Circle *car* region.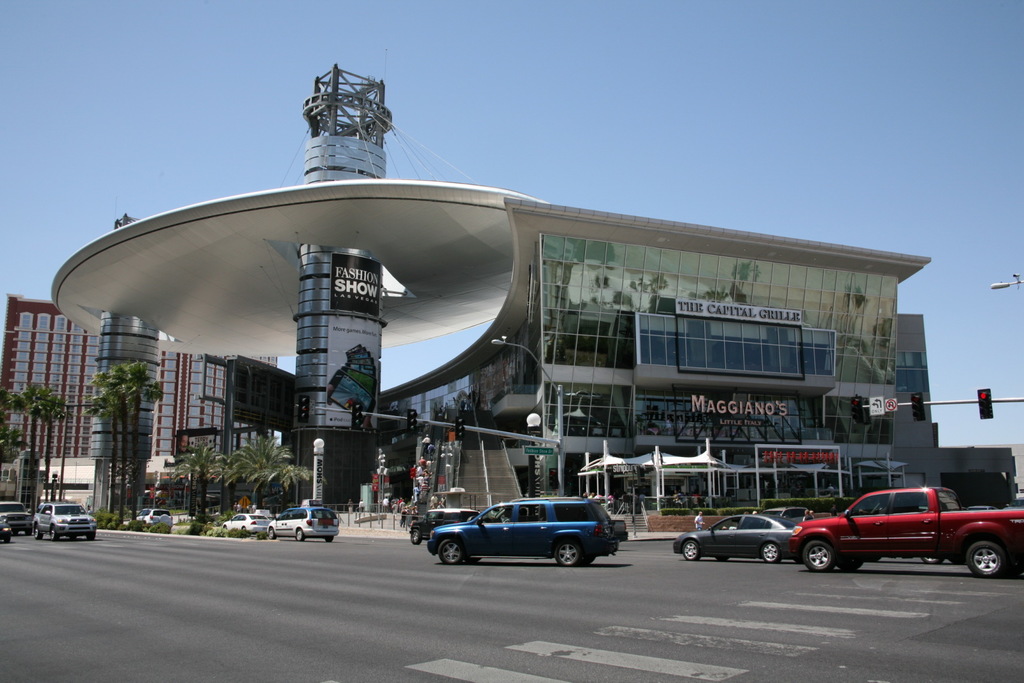
Region: <region>266, 507, 340, 545</region>.
